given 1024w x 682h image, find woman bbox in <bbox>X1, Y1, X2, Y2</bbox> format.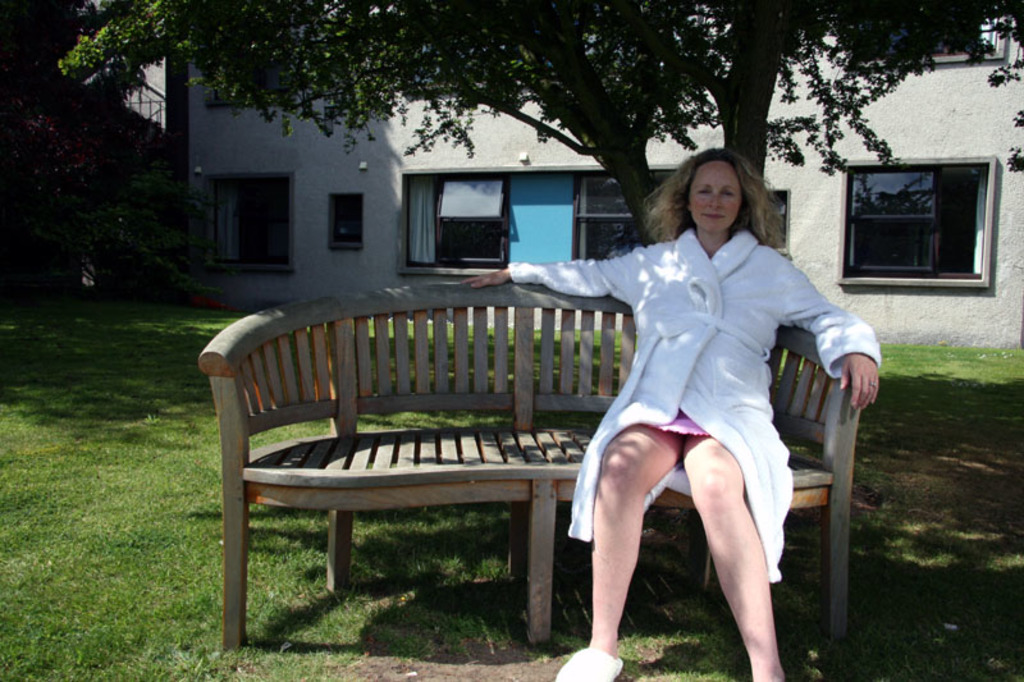
<bbox>541, 146, 855, 664</bbox>.
